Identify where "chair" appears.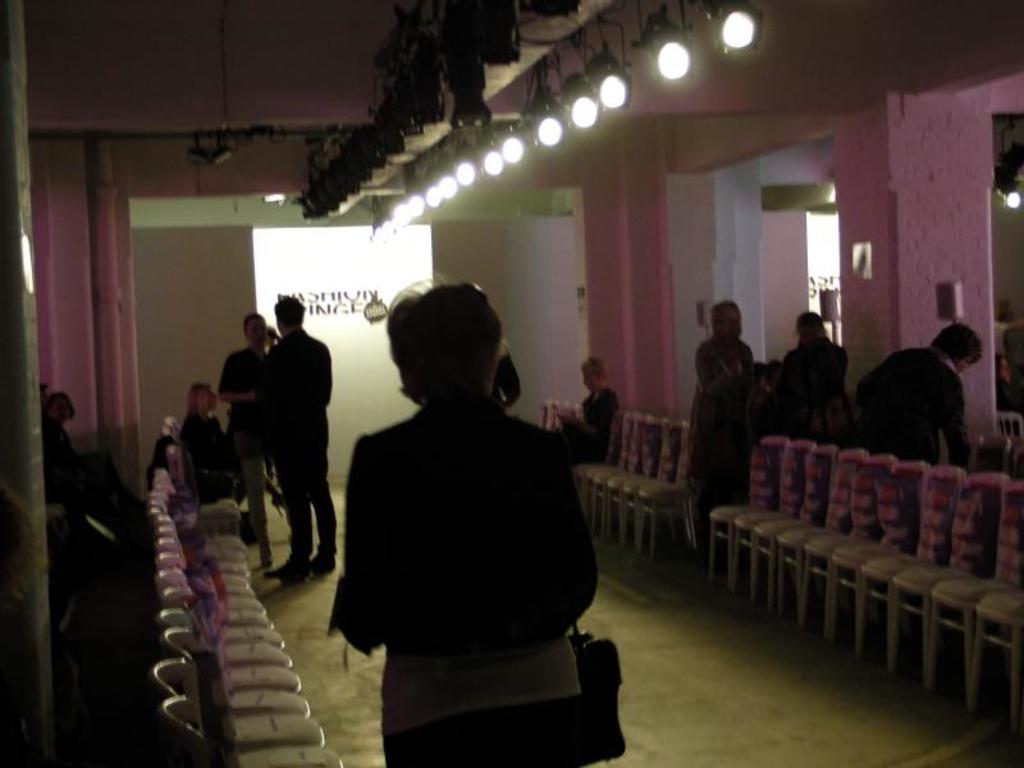
Appears at x1=166, y1=588, x2=293, y2=671.
